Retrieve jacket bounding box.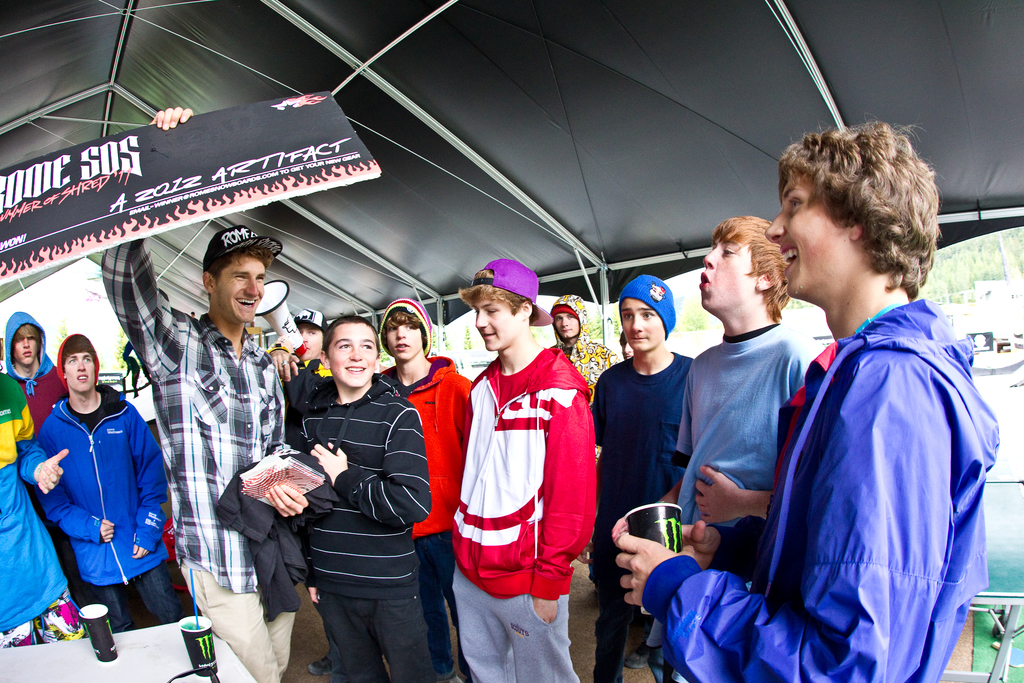
Bounding box: box=[446, 341, 604, 601].
